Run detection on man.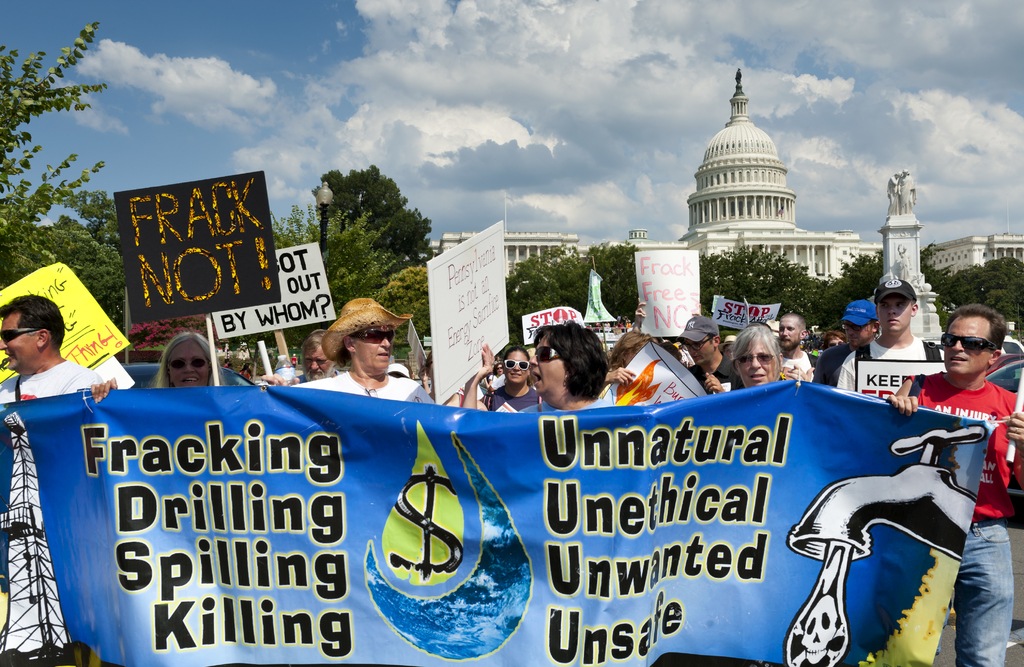
Result: [293, 334, 347, 386].
